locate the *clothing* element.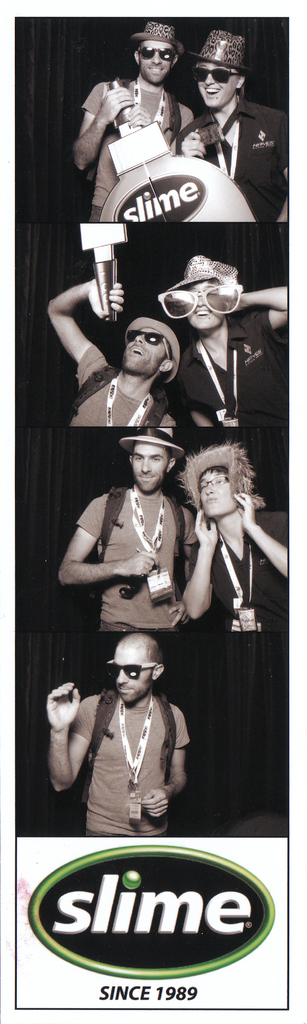
Element bbox: box(86, 89, 195, 221).
